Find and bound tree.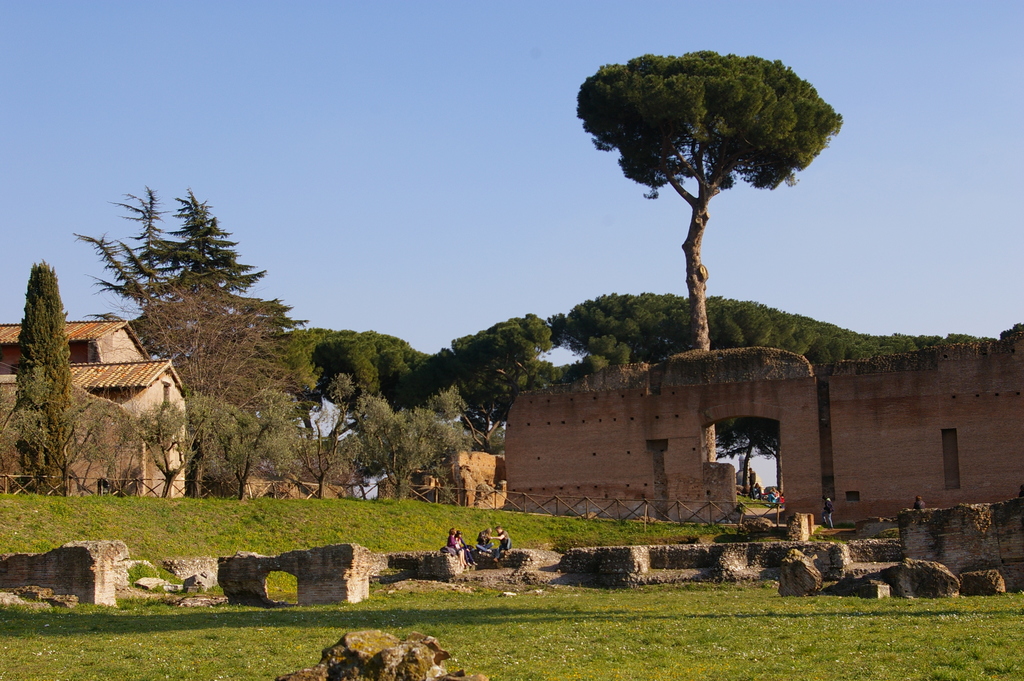
Bound: bbox=[0, 265, 86, 473].
